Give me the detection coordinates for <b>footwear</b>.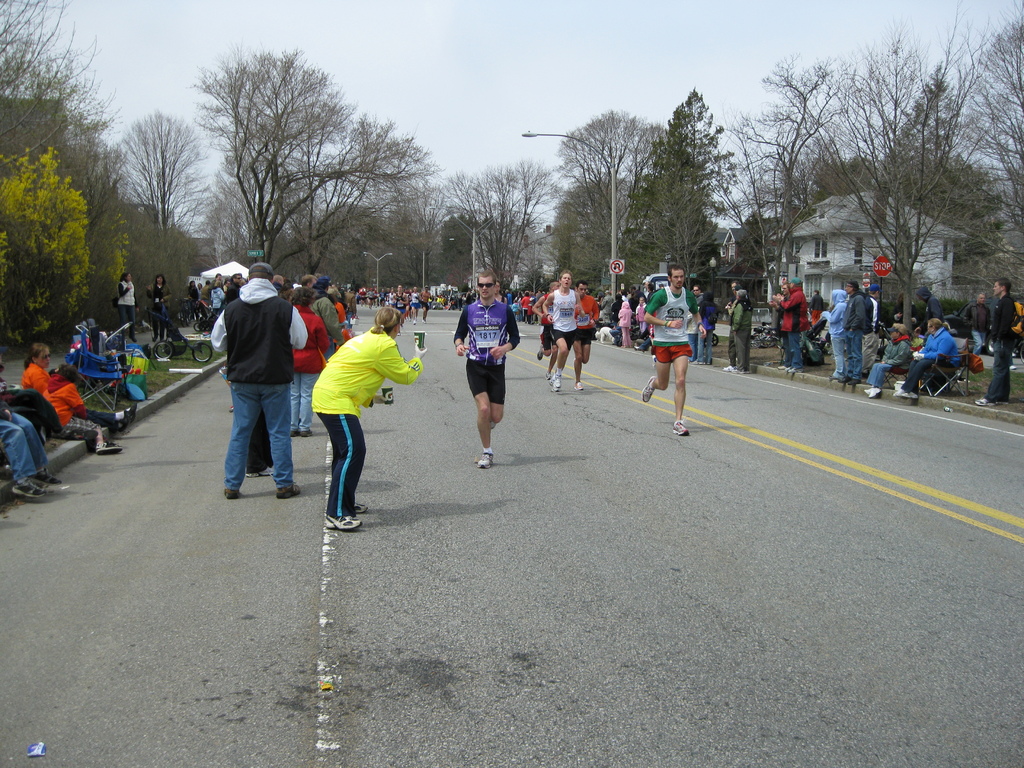
BBox(220, 486, 237, 500).
